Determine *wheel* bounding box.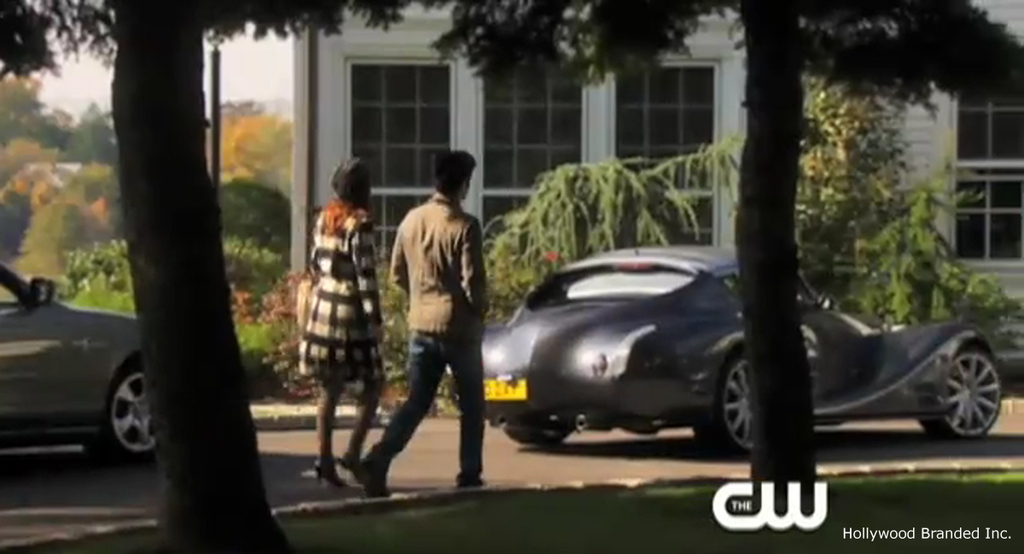
Determined: x1=918, y1=345, x2=1002, y2=439.
